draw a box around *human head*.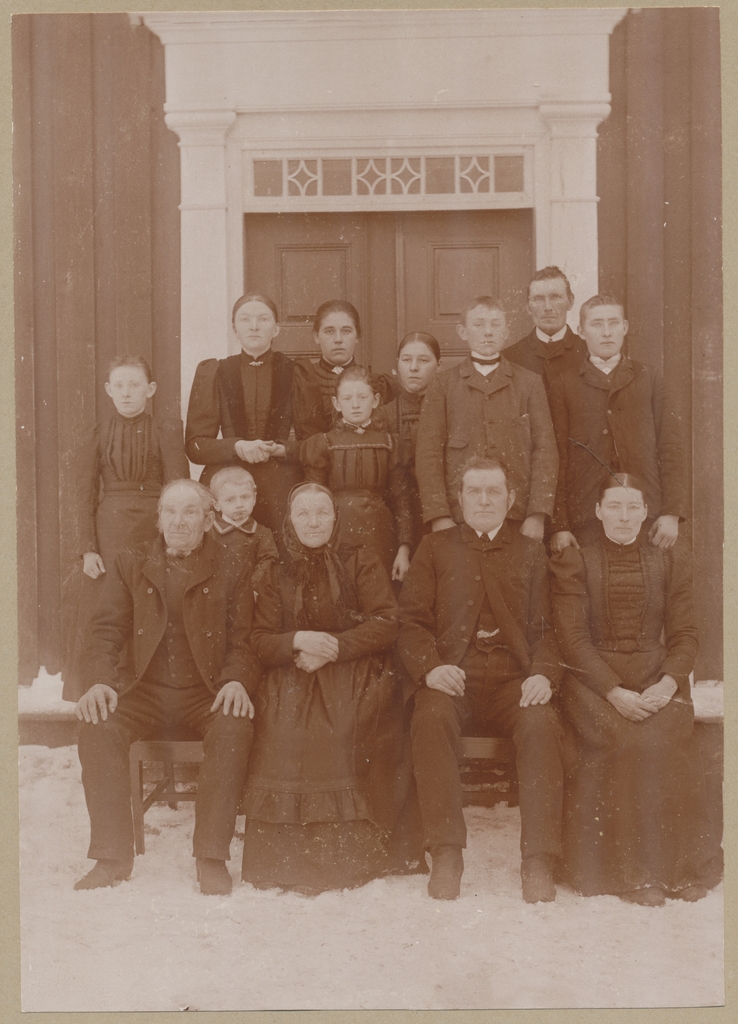
231:295:280:349.
